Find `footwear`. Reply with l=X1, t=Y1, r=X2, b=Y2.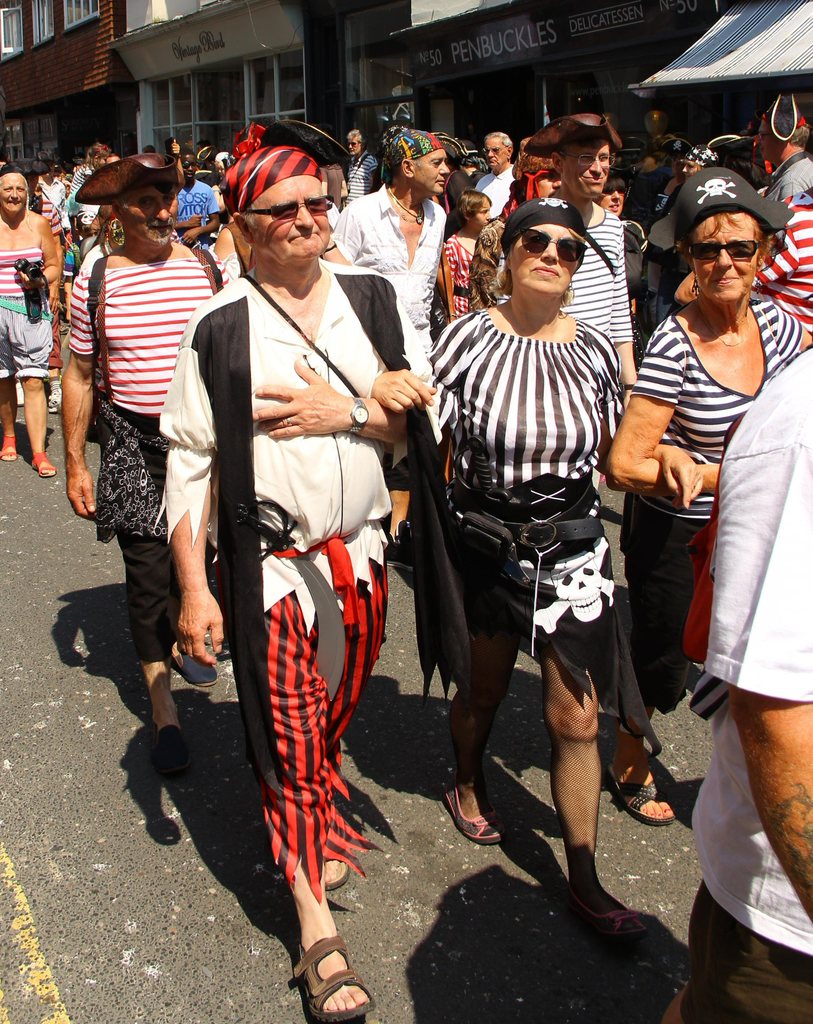
l=435, t=788, r=508, b=844.
